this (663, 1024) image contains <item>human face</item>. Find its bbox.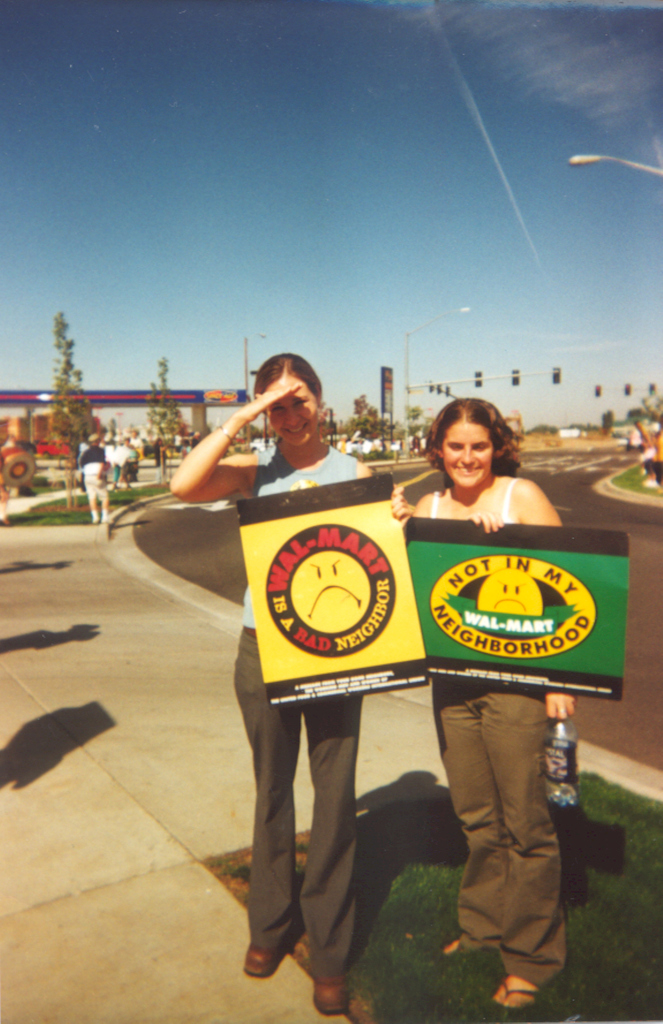
[x1=448, y1=427, x2=487, y2=486].
